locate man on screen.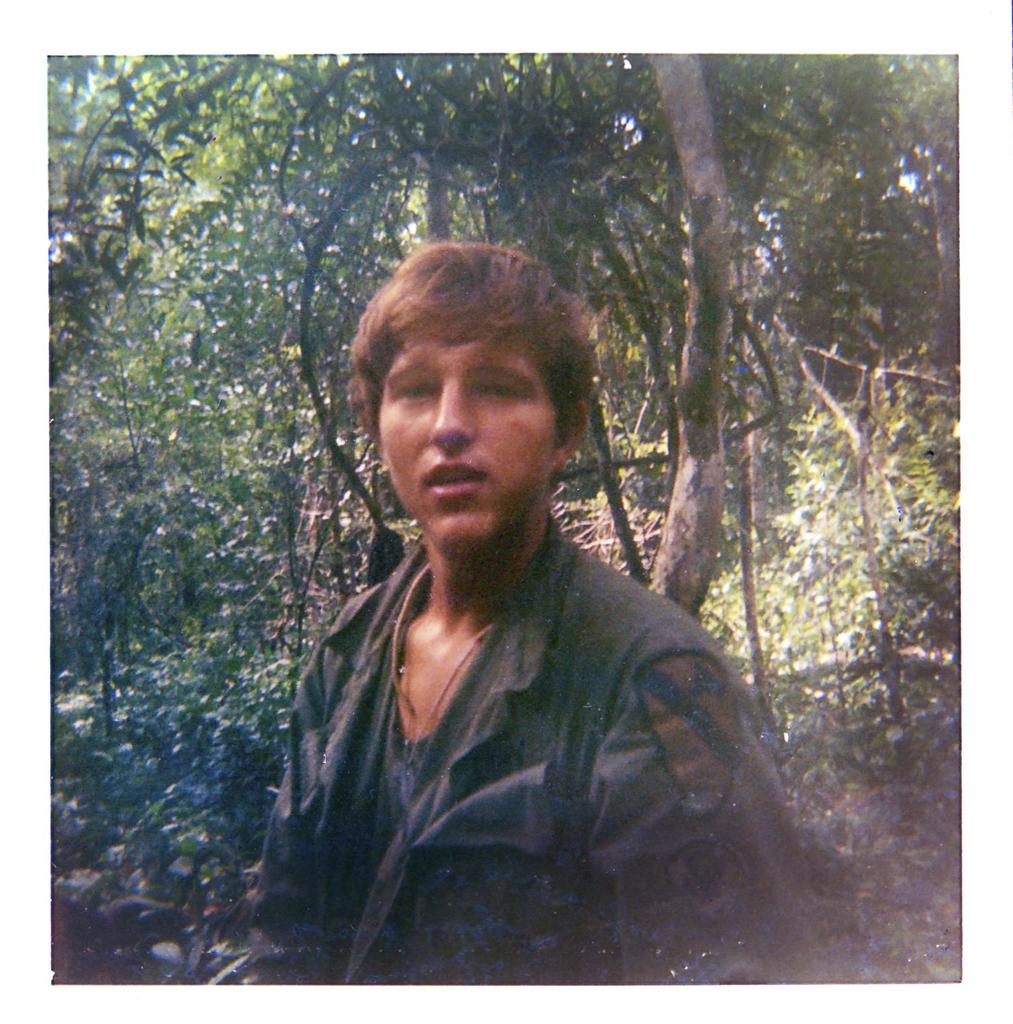
On screen at rect(205, 216, 829, 1001).
